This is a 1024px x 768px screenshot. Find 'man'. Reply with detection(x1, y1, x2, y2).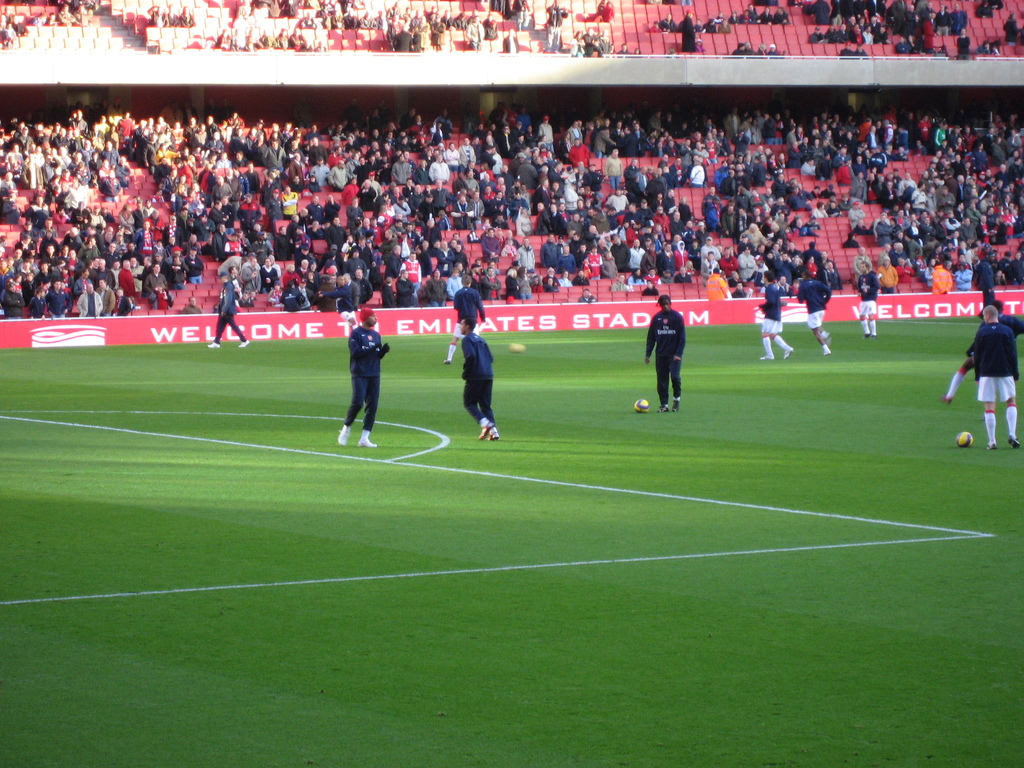
detection(214, 28, 234, 49).
